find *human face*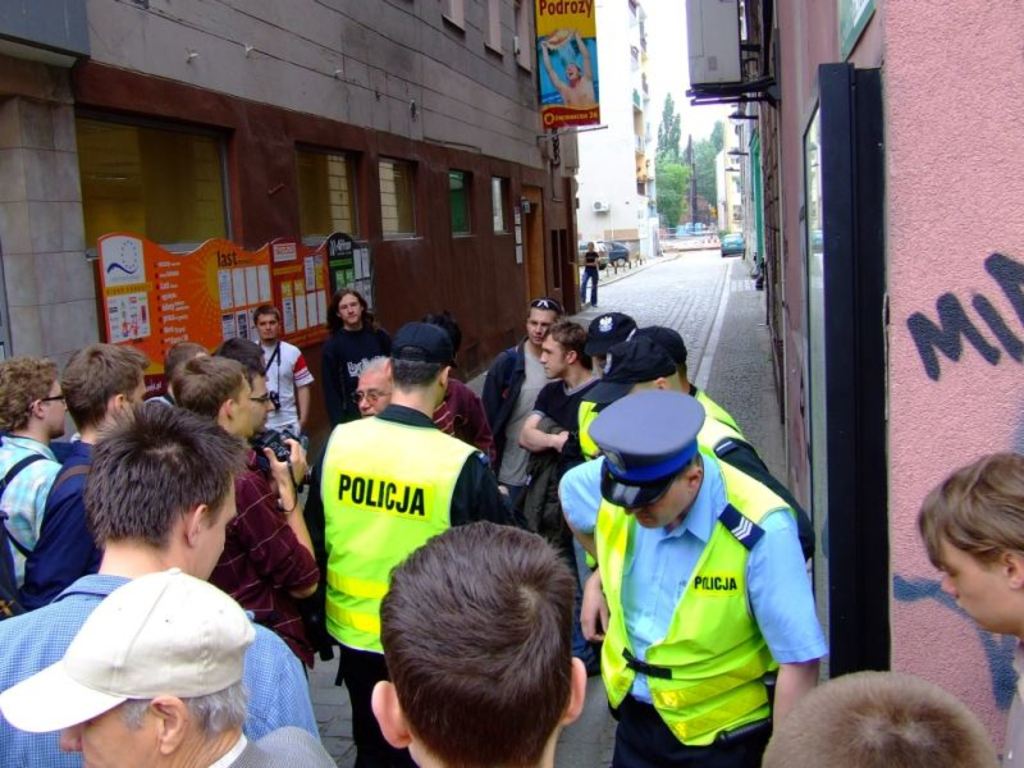
box(357, 376, 388, 417)
